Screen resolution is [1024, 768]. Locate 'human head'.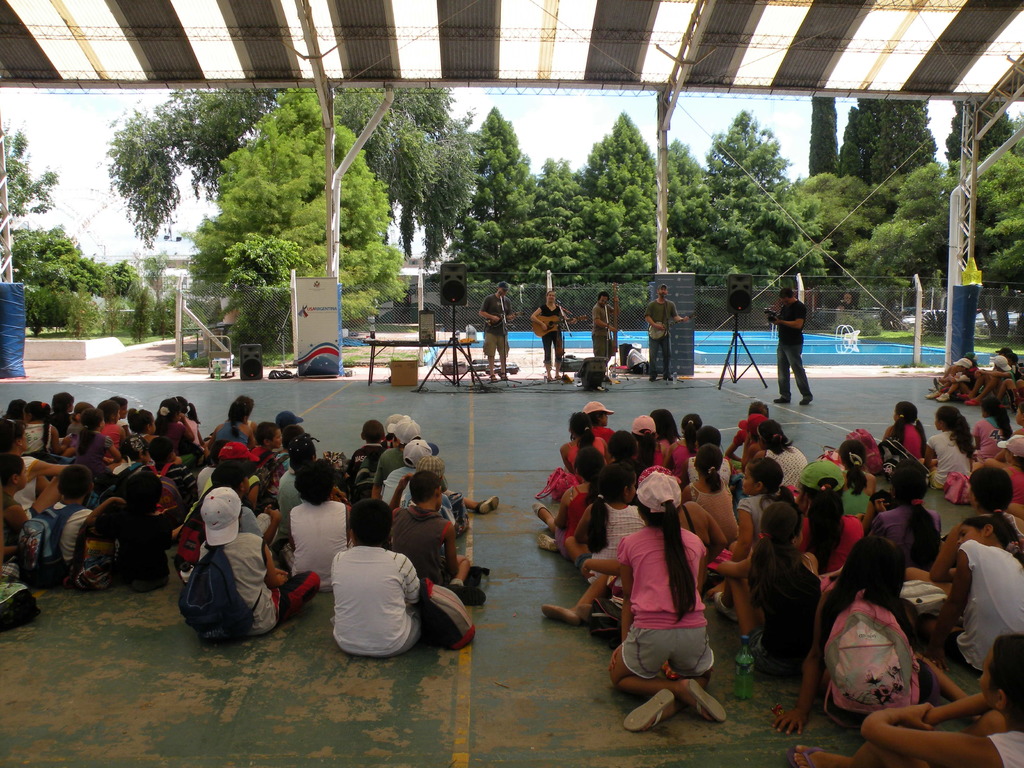
[968,468,1014,515].
